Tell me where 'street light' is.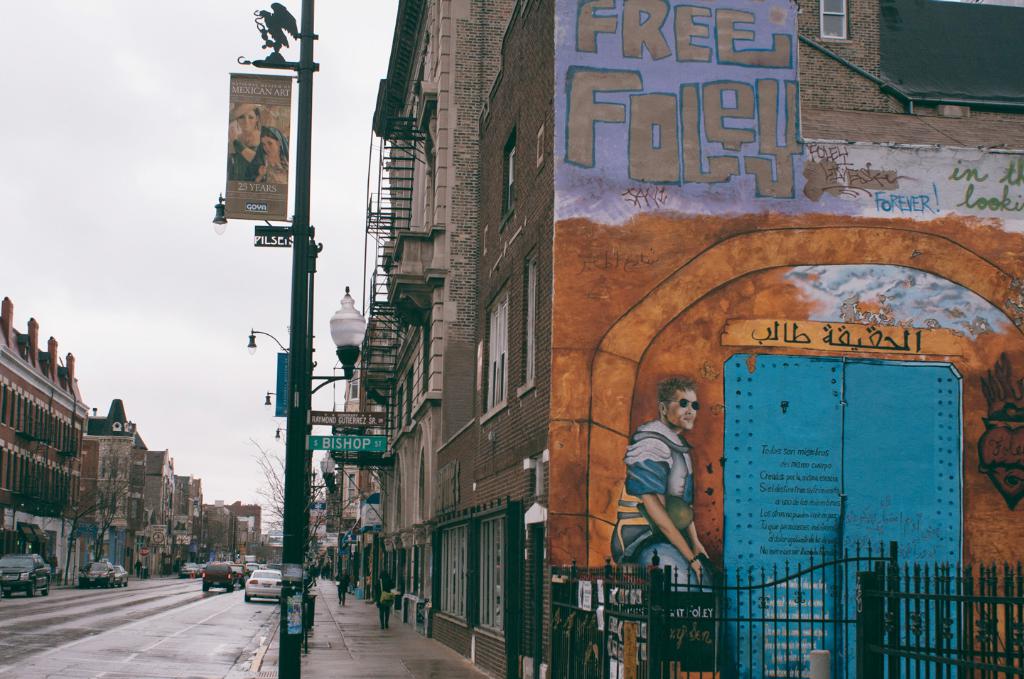
'street light' is at (x1=191, y1=0, x2=374, y2=673).
